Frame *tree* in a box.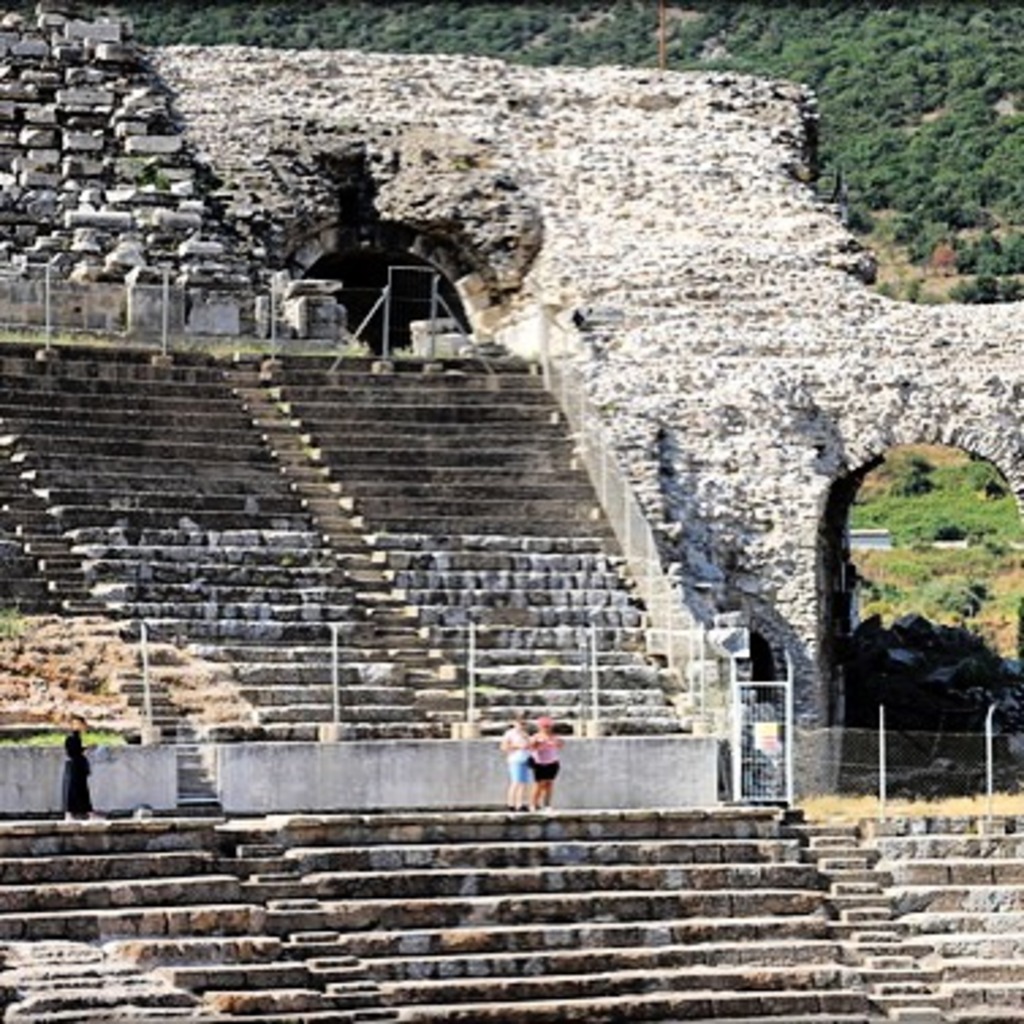
902 451 934 494.
